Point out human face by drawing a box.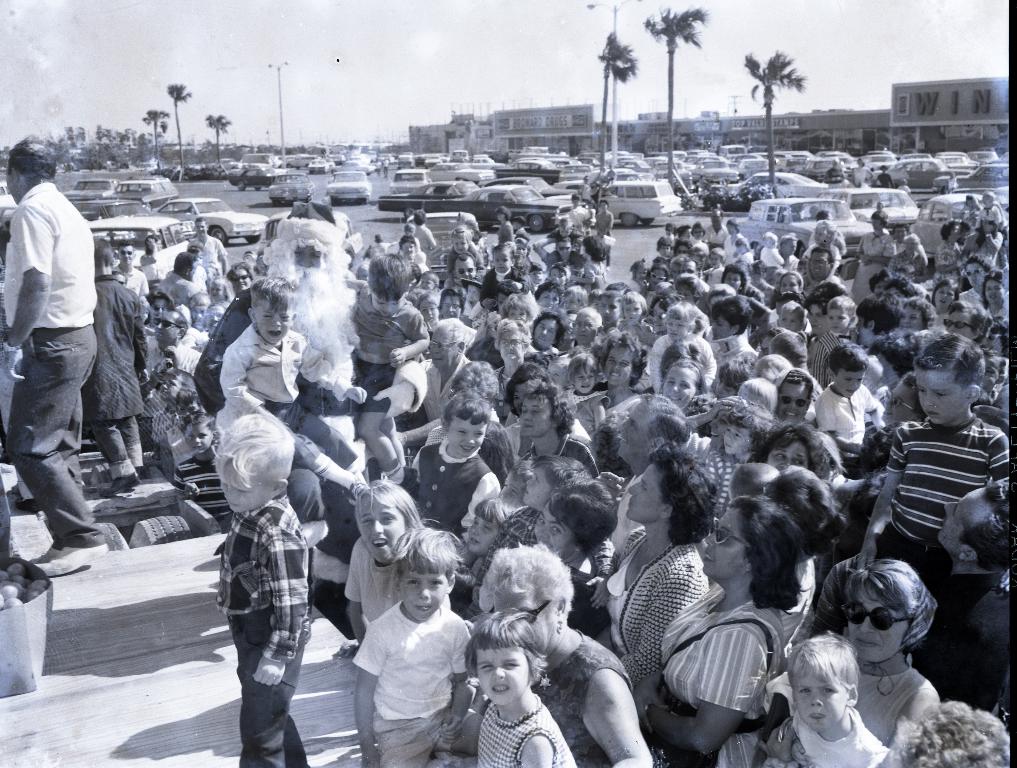
[x1=192, y1=221, x2=207, y2=236].
